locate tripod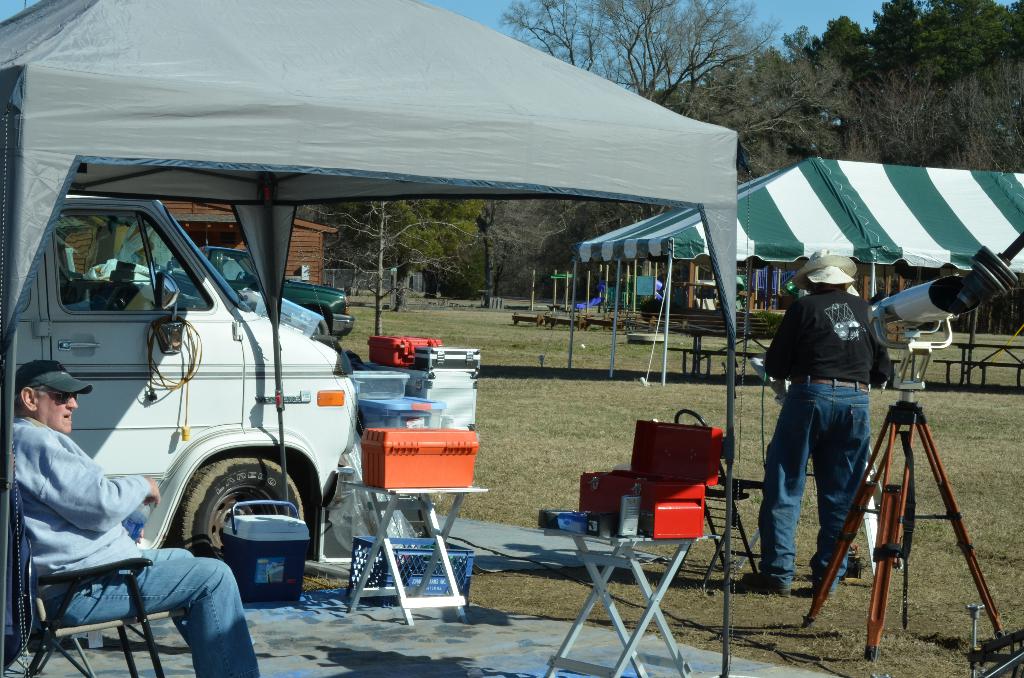
800/392/1006/663
